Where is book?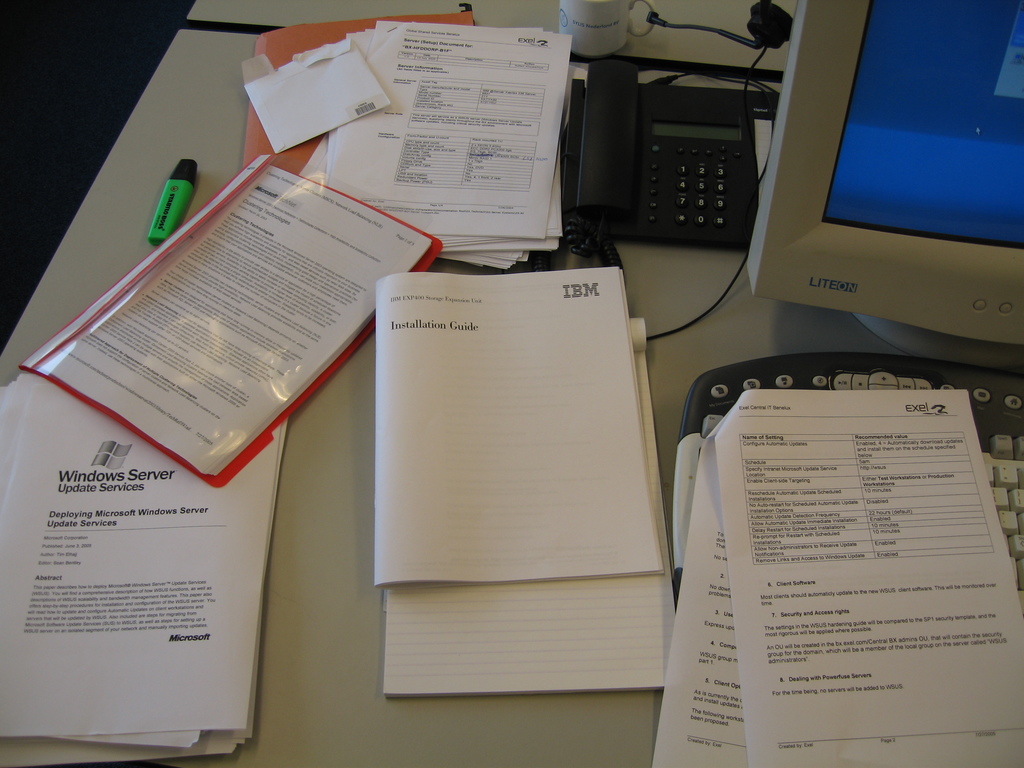
[378, 269, 668, 589].
